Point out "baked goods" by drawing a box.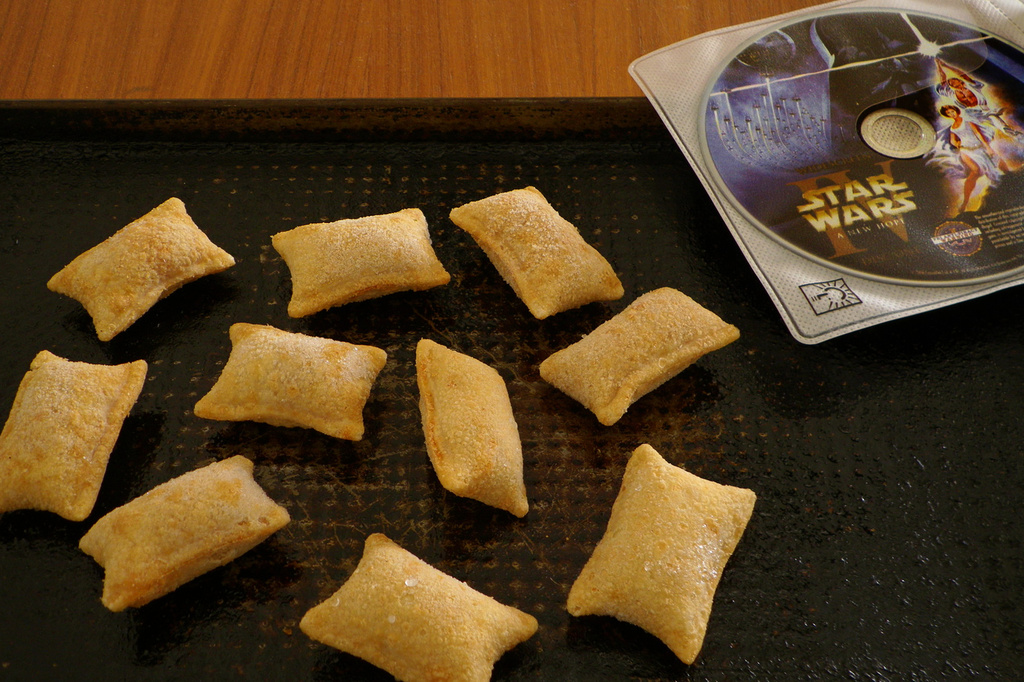
box=[566, 440, 761, 666].
